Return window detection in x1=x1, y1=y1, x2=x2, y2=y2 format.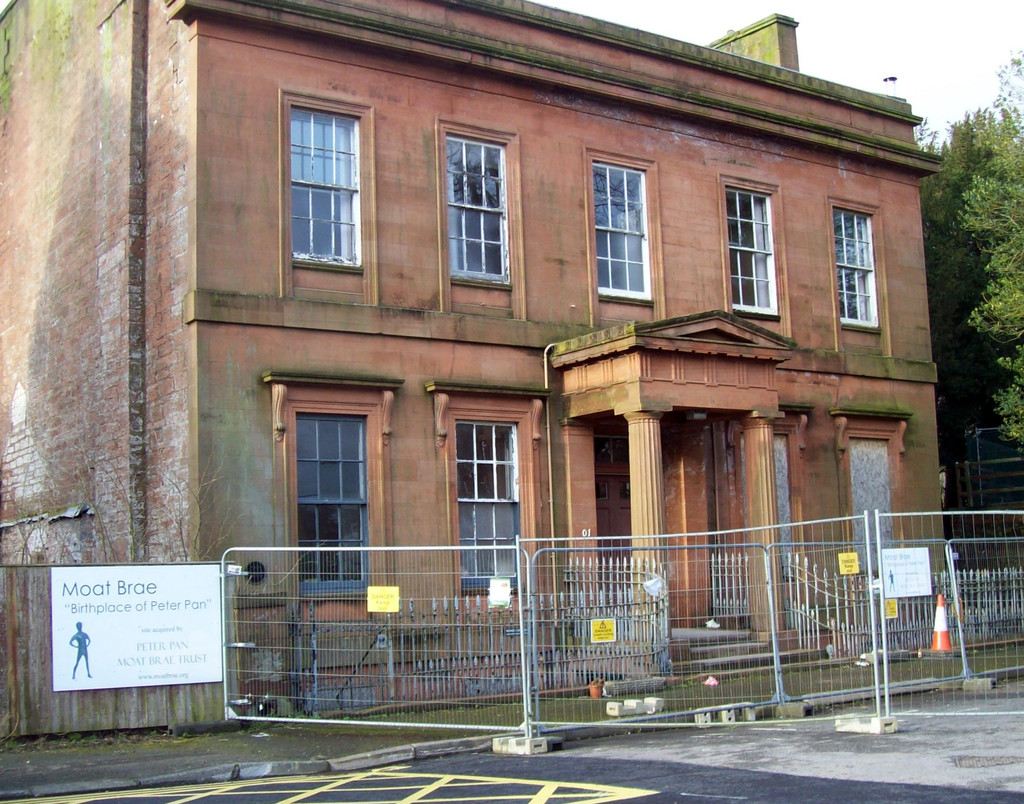
x1=449, y1=136, x2=513, y2=280.
